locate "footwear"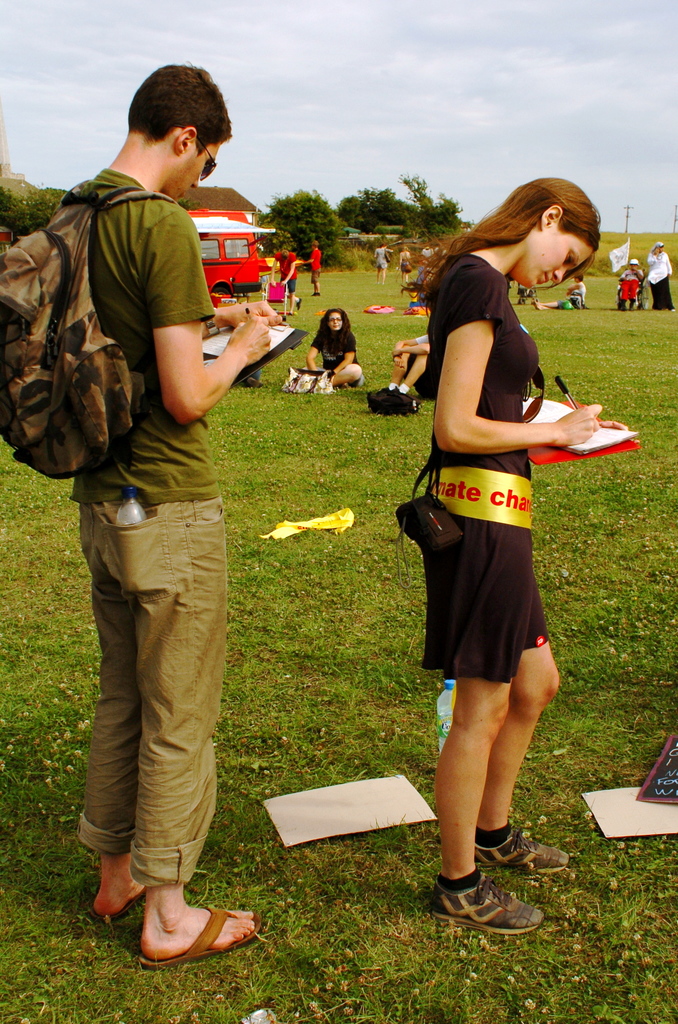
433 825 567 870
